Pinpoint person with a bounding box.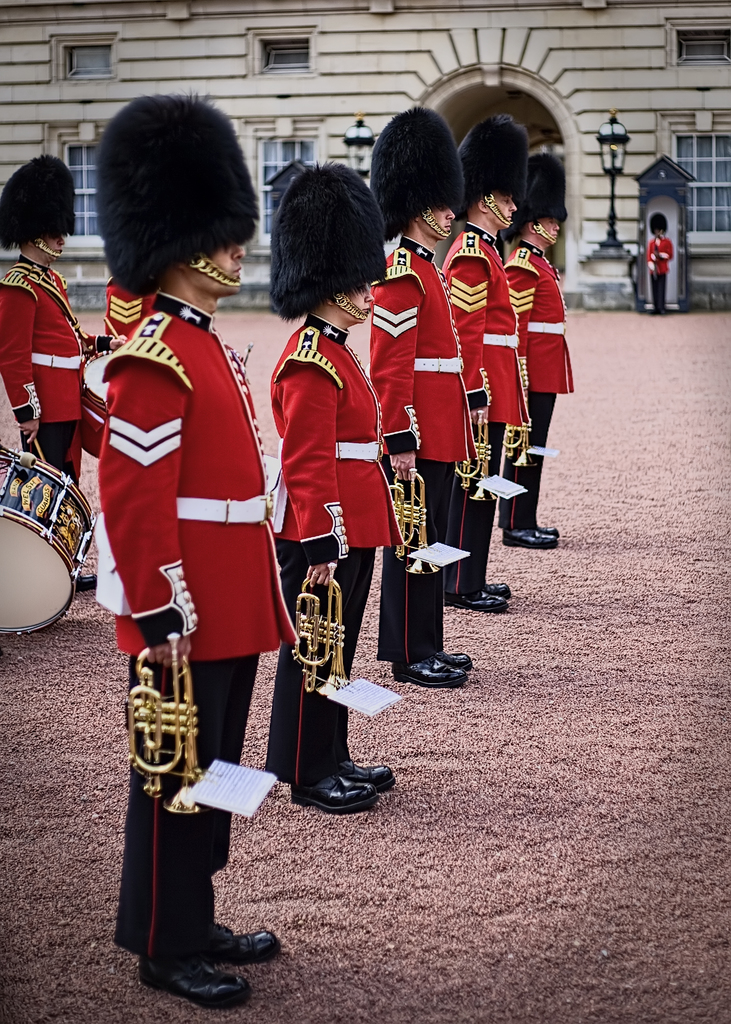
<box>374,90,482,689</box>.
